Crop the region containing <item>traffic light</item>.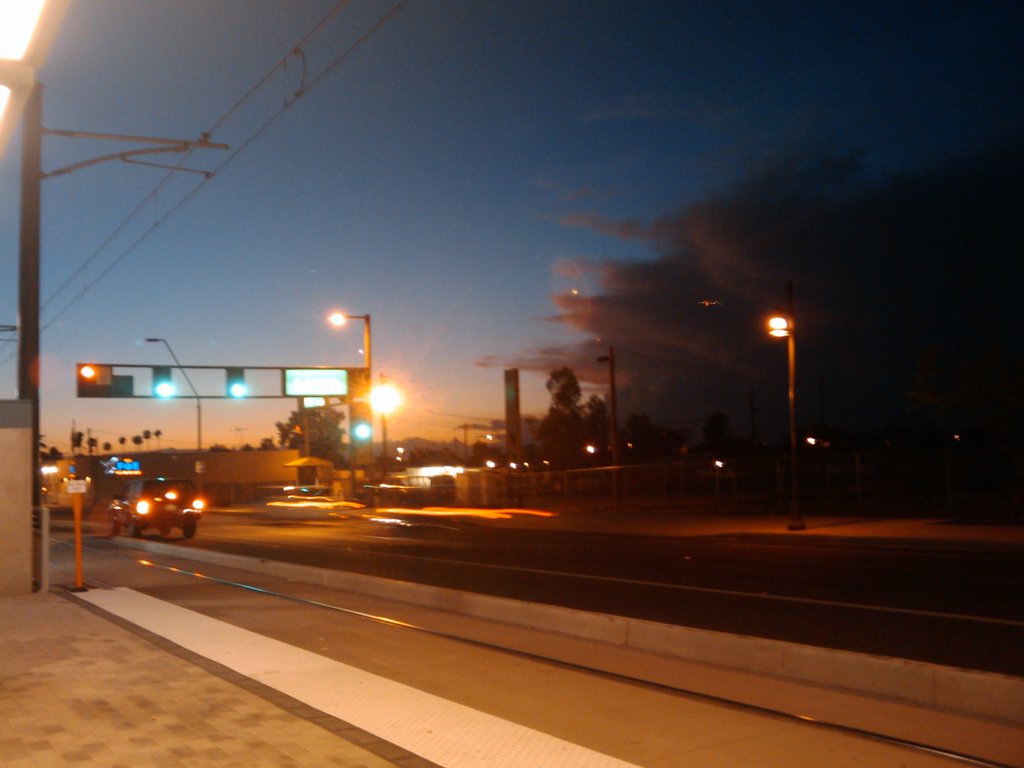
Crop region: [78,362,97,398].
